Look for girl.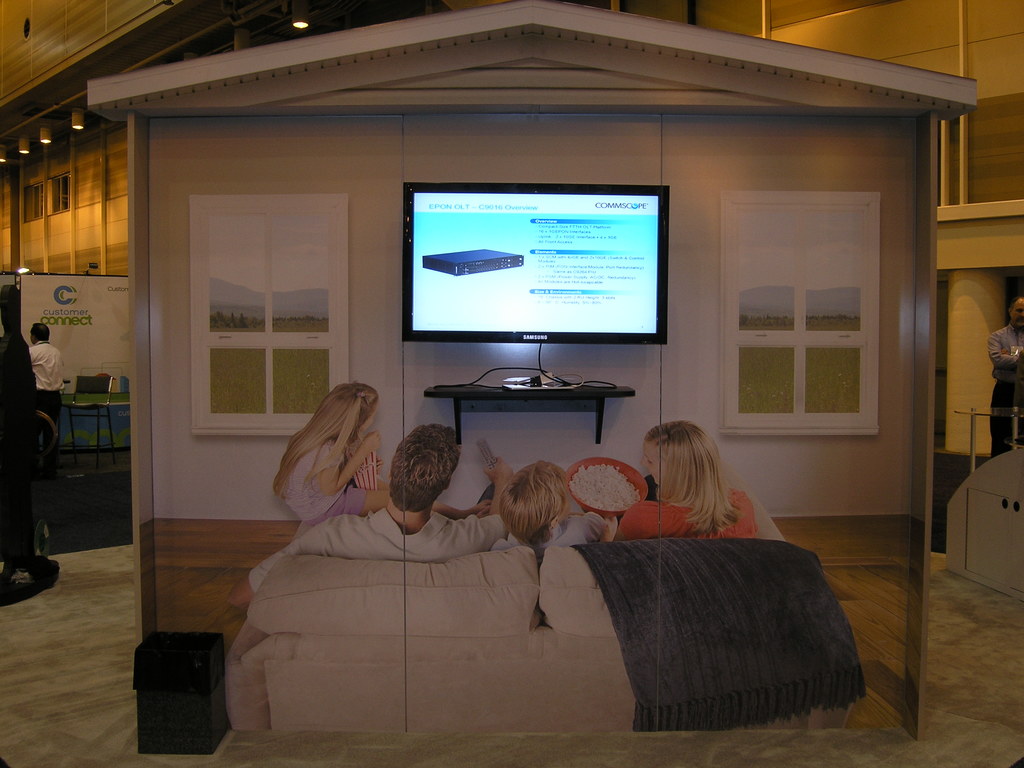
Found: 616/413/786/534.
